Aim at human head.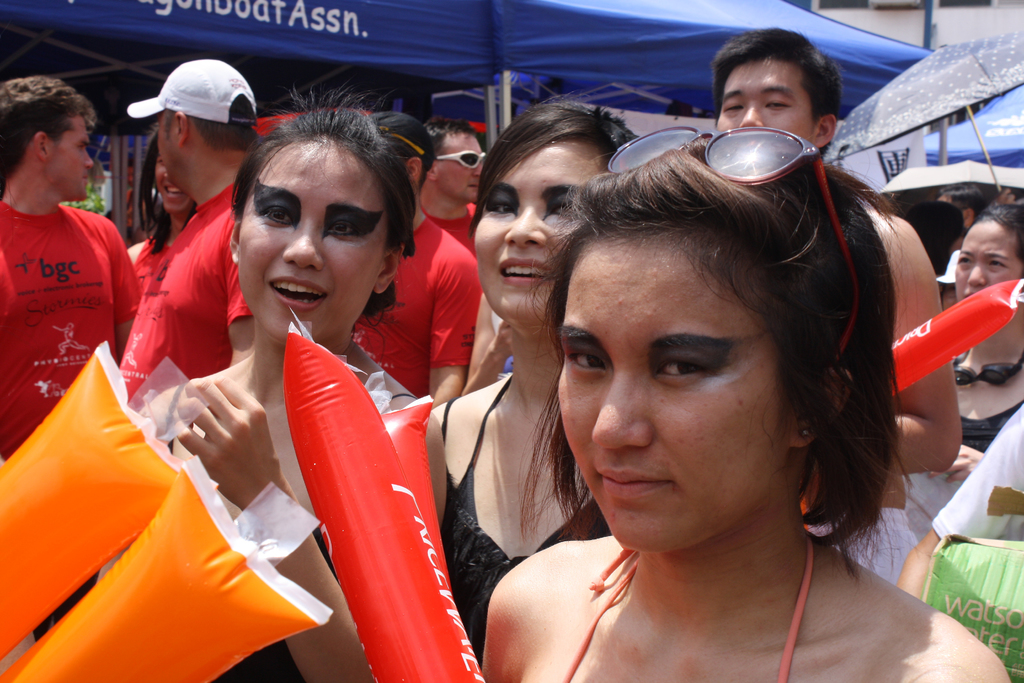
Aimed at bbox=(151, 63, 257, 179).
